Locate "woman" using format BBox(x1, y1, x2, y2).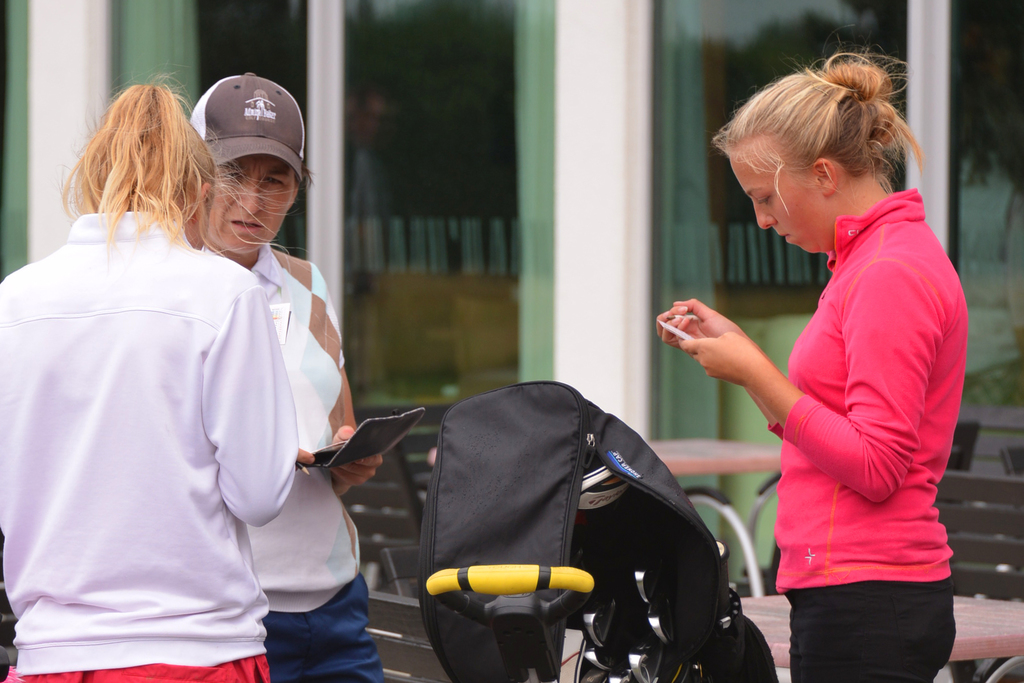
BBox(650, 47, 971, 682).
